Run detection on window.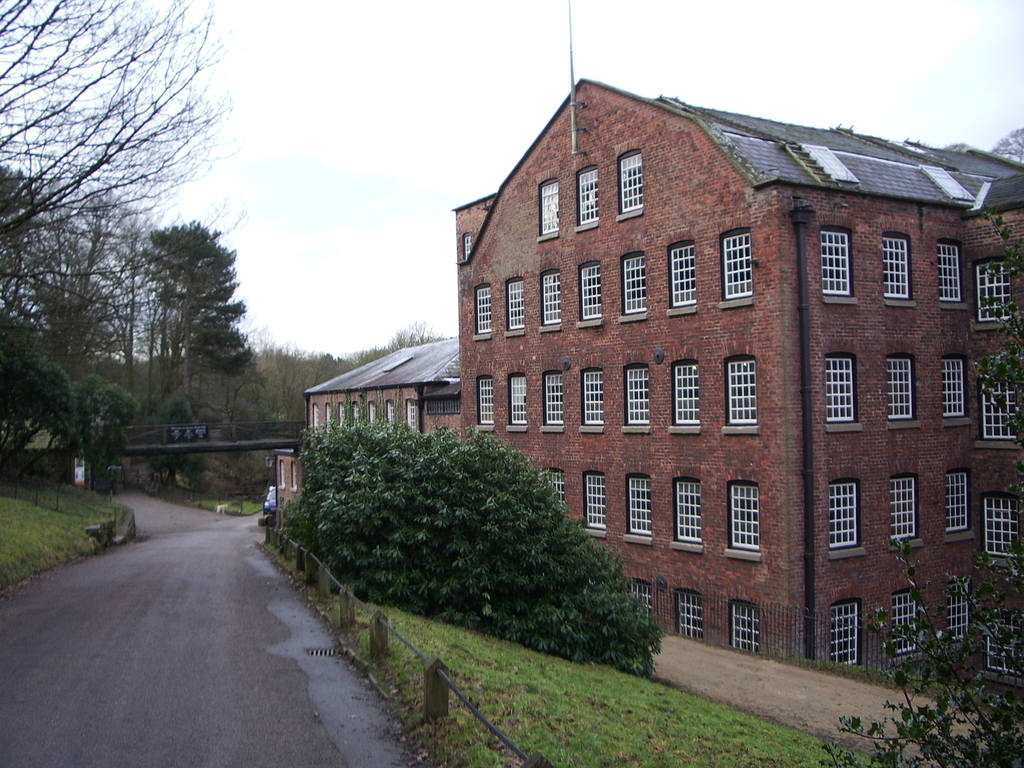
Result: Rect(727, 479, 759, 560).
